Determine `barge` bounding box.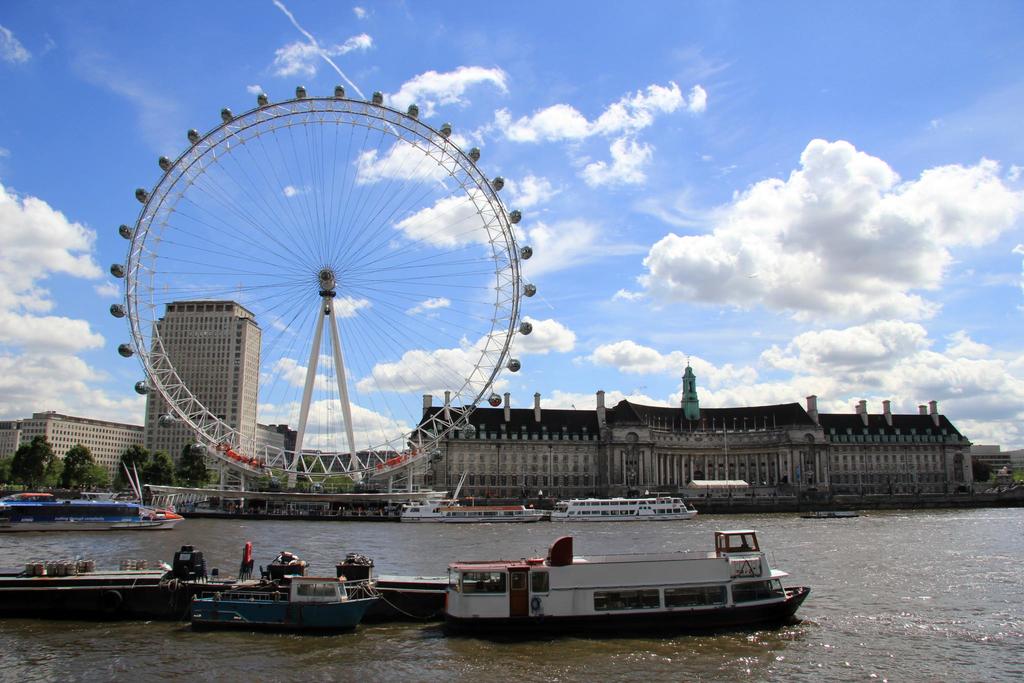
Determined: Rect(550, 495, 697, 521).
